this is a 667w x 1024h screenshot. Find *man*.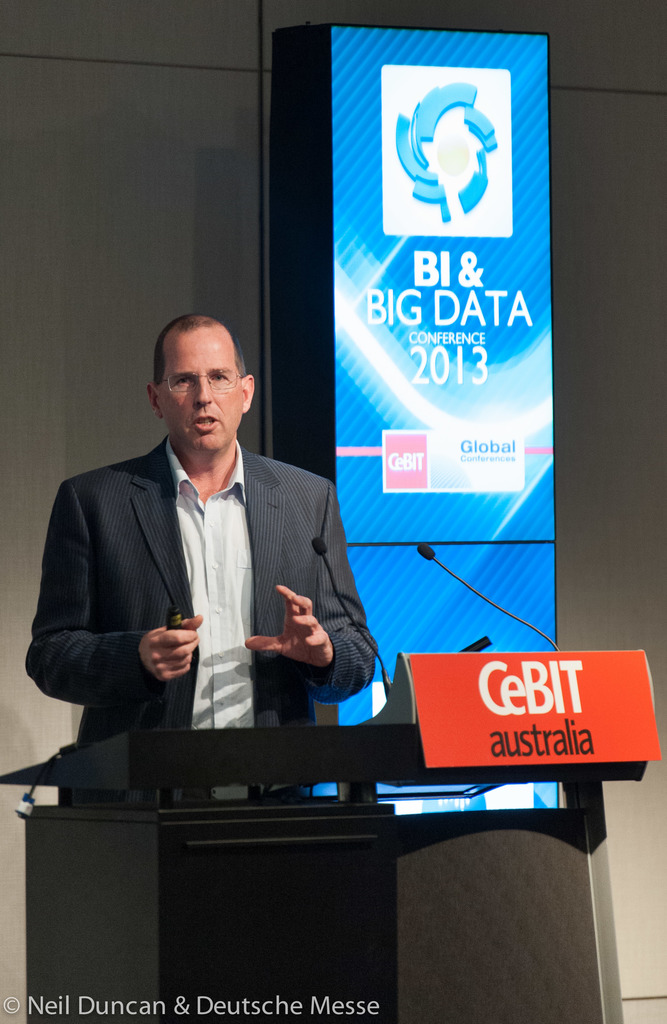
Bounding box: 42:326:375:797.
